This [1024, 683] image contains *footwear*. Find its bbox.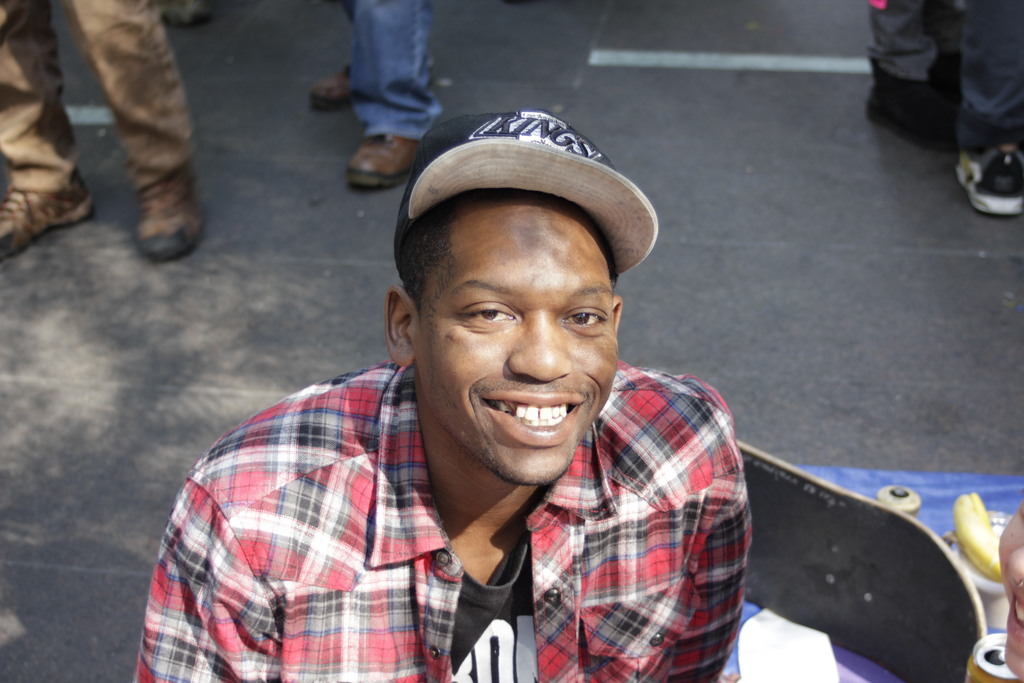
Rect(343, 131, 417, 189).
